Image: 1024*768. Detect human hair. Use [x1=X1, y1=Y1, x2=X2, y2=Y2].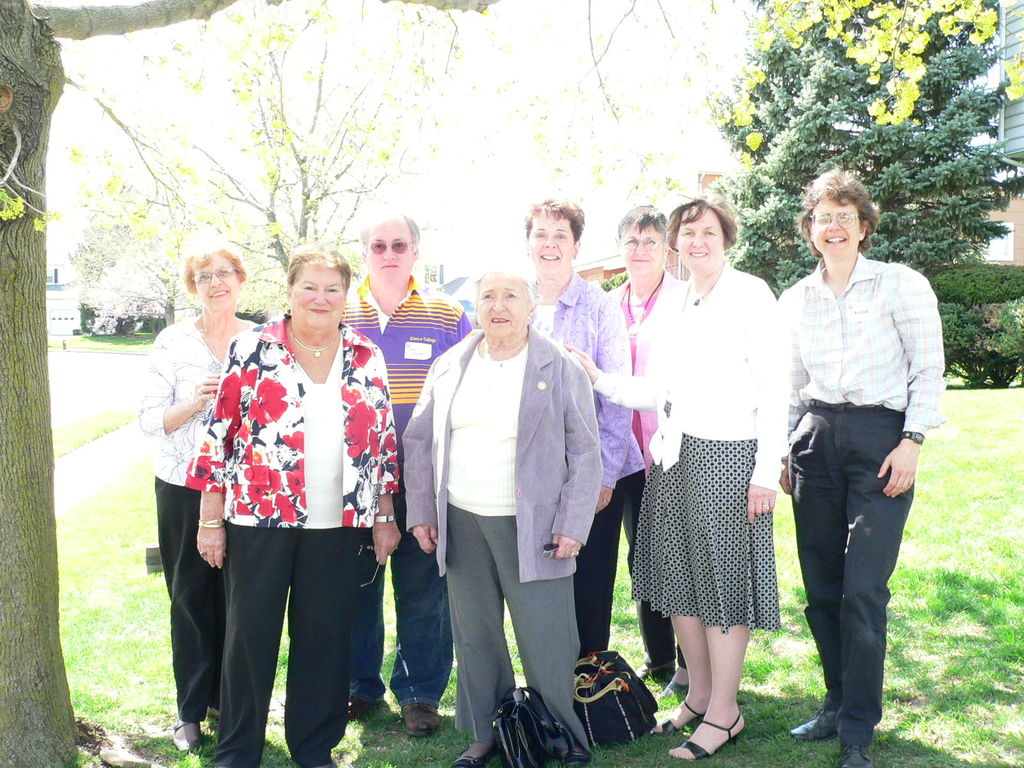
[x1=361, y1=214, x2=422, y2=253].
